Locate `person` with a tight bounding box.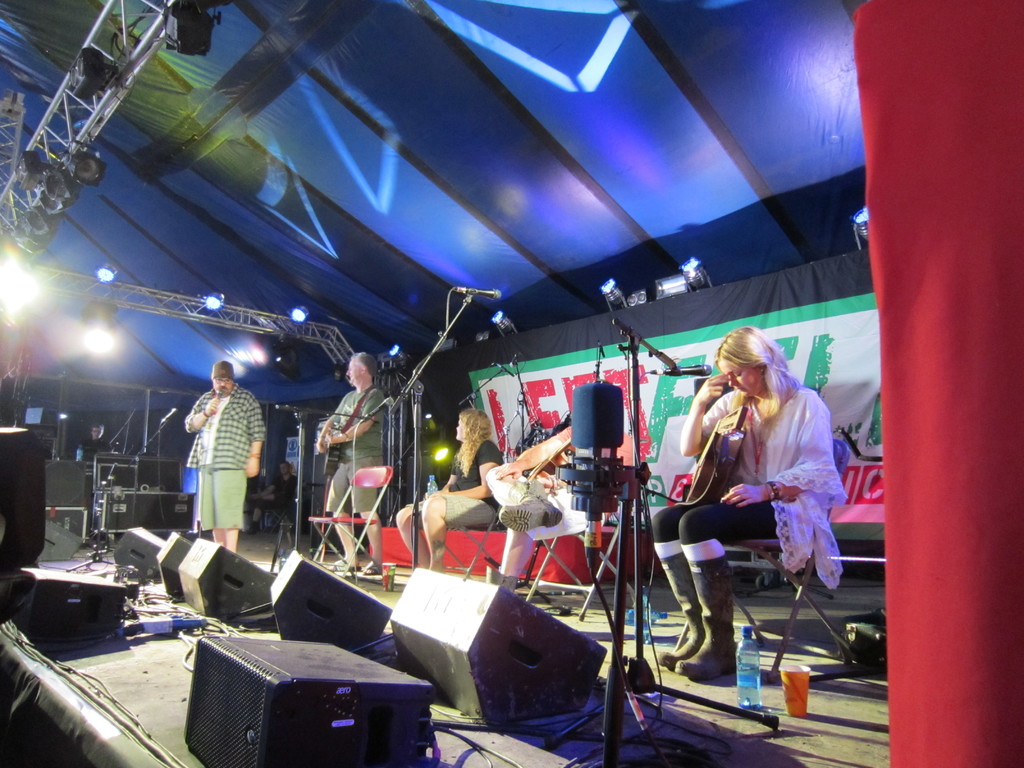
detection(396, 412, 504, 570).
